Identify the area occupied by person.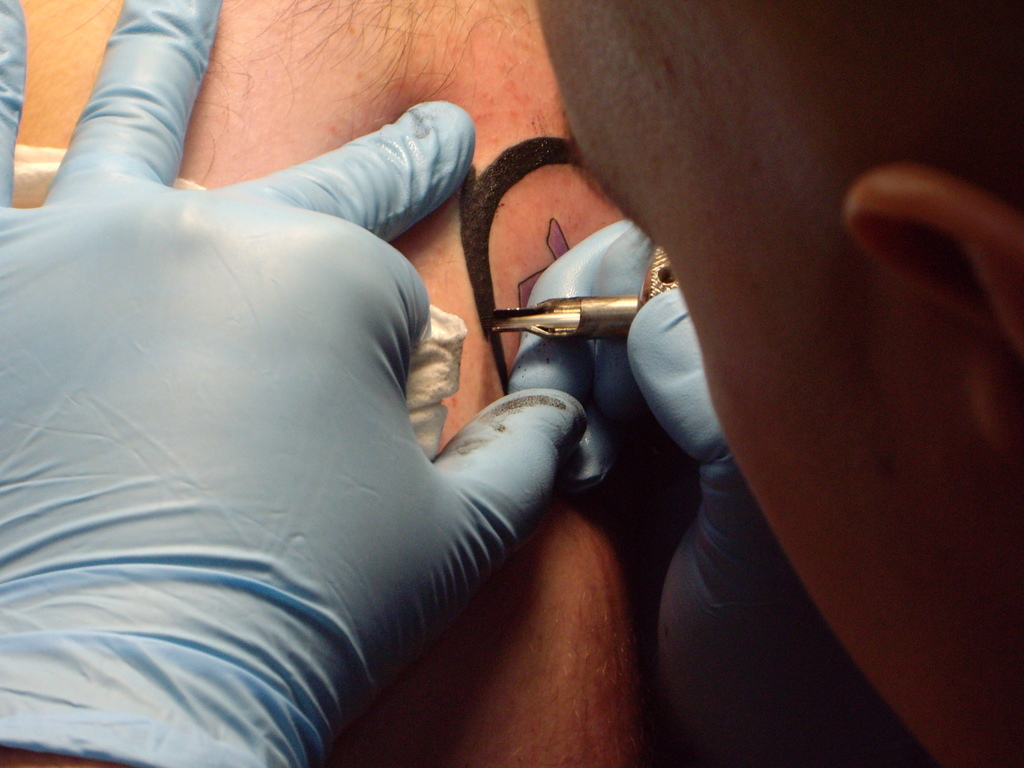
Area: <bbox>10, 16, 820, 739</bbox>.
